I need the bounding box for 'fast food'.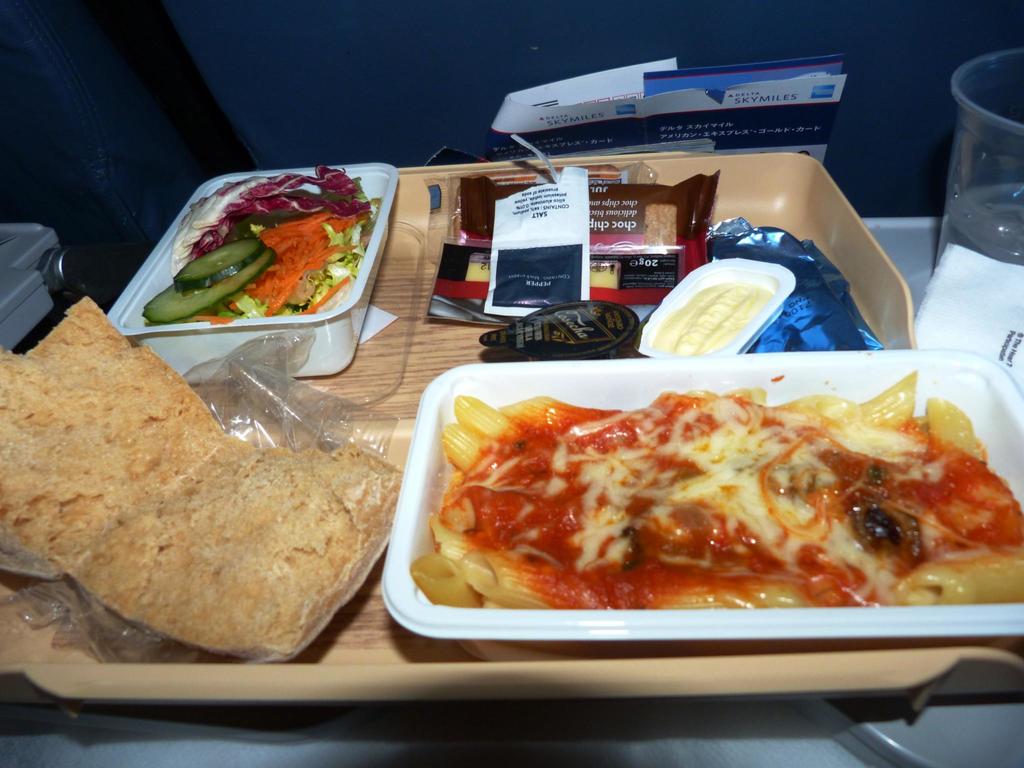
Here it is: <box>0,297,400,655</box>.
